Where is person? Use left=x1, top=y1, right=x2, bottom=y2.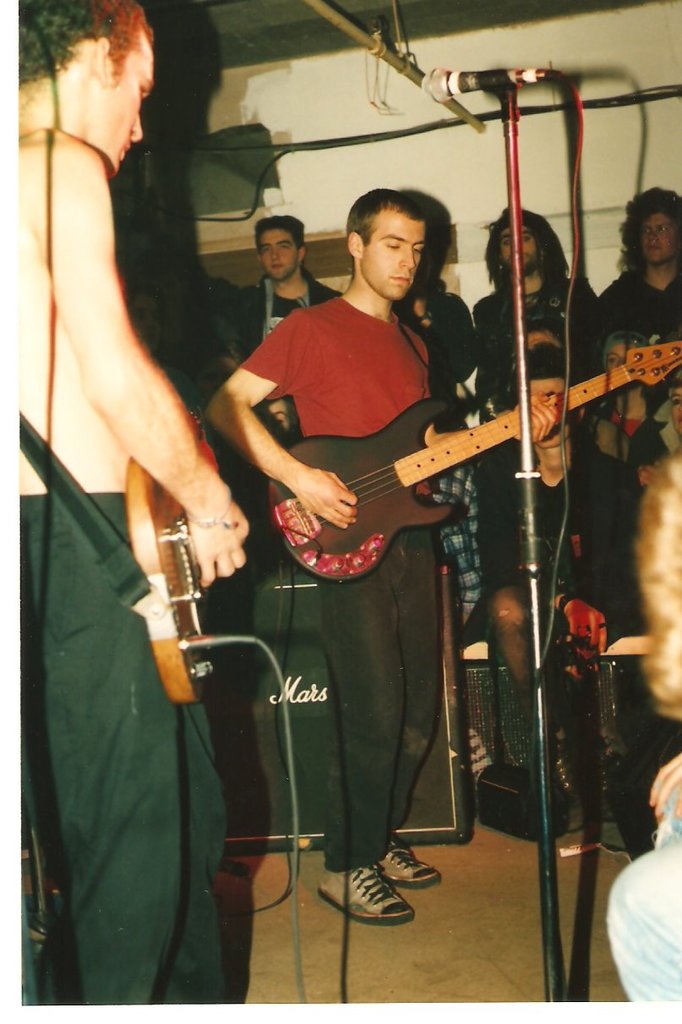
left=477, top=217, right=608, bottom=457.
